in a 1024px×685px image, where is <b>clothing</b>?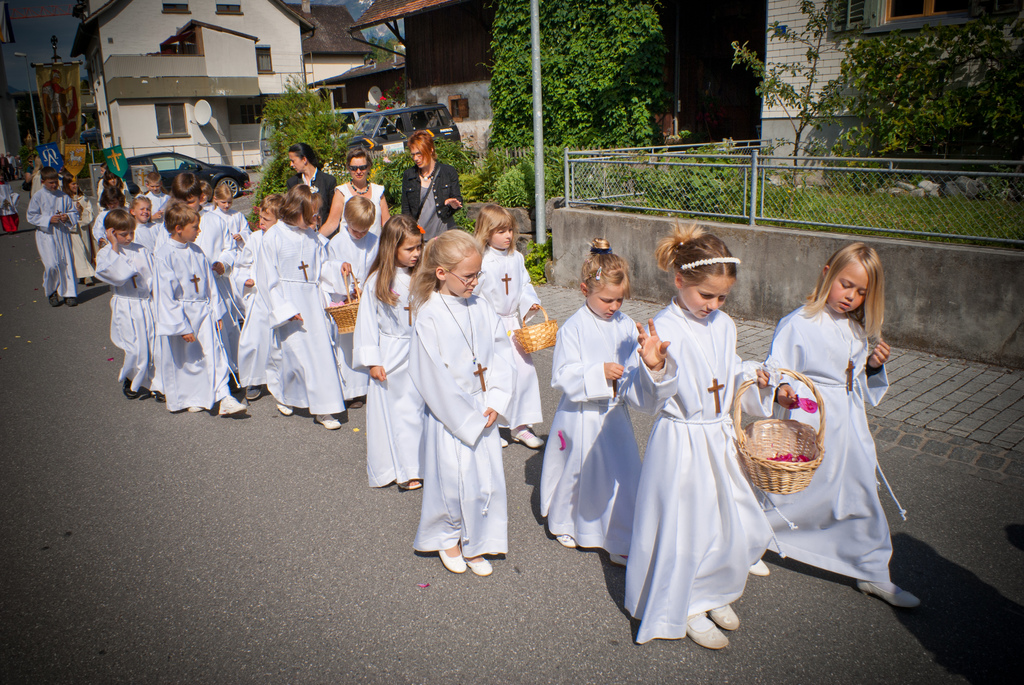
locate(199, 206, 245, 256).
